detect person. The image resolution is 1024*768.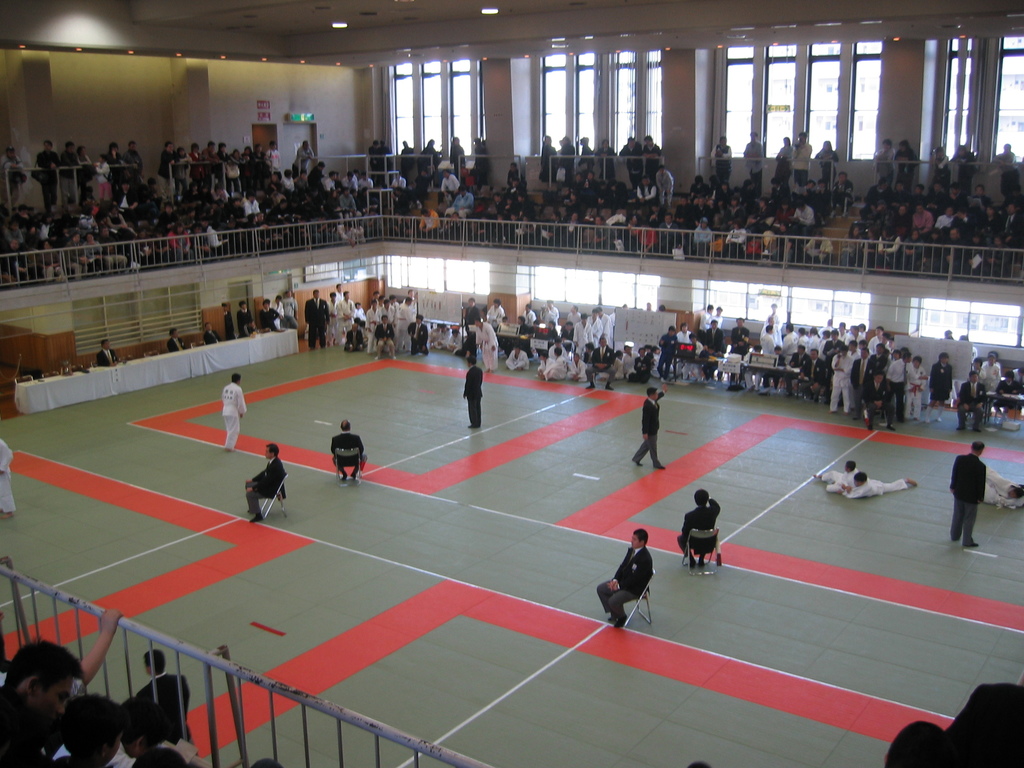
l=364, t=298, r=382, b=351.
